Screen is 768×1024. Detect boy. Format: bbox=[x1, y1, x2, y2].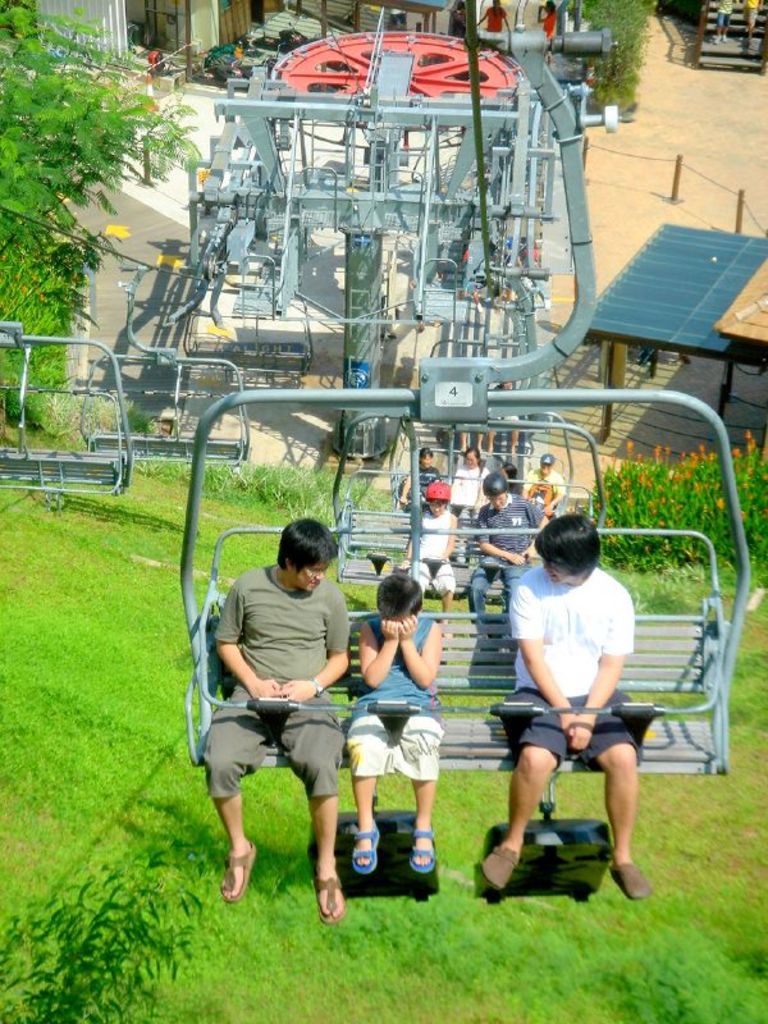
bbox=[467, 507, 652, 888].
